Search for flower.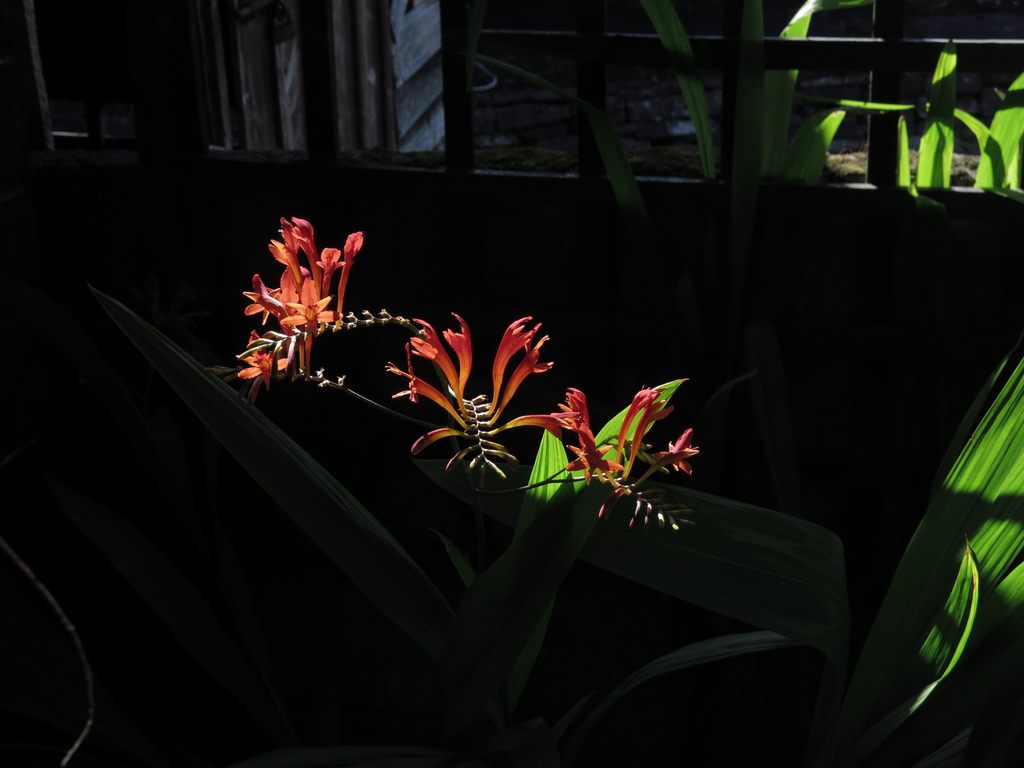
Found at [x1=412, y1=311, x2=467, y2=410].
